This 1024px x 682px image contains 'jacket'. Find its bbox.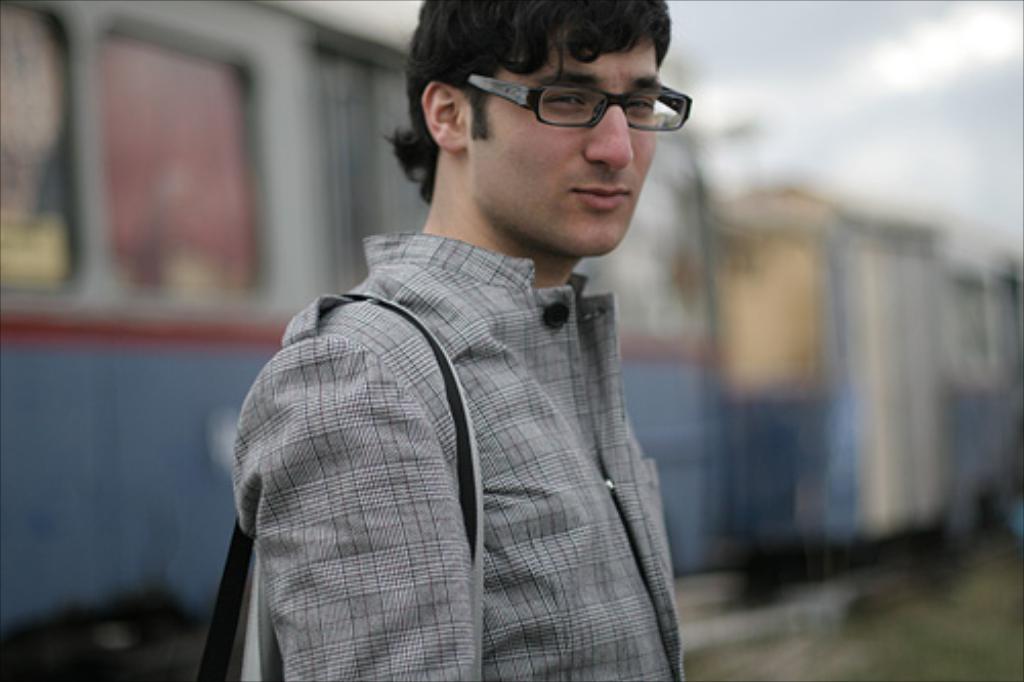
[229, 233, 690, 680].
